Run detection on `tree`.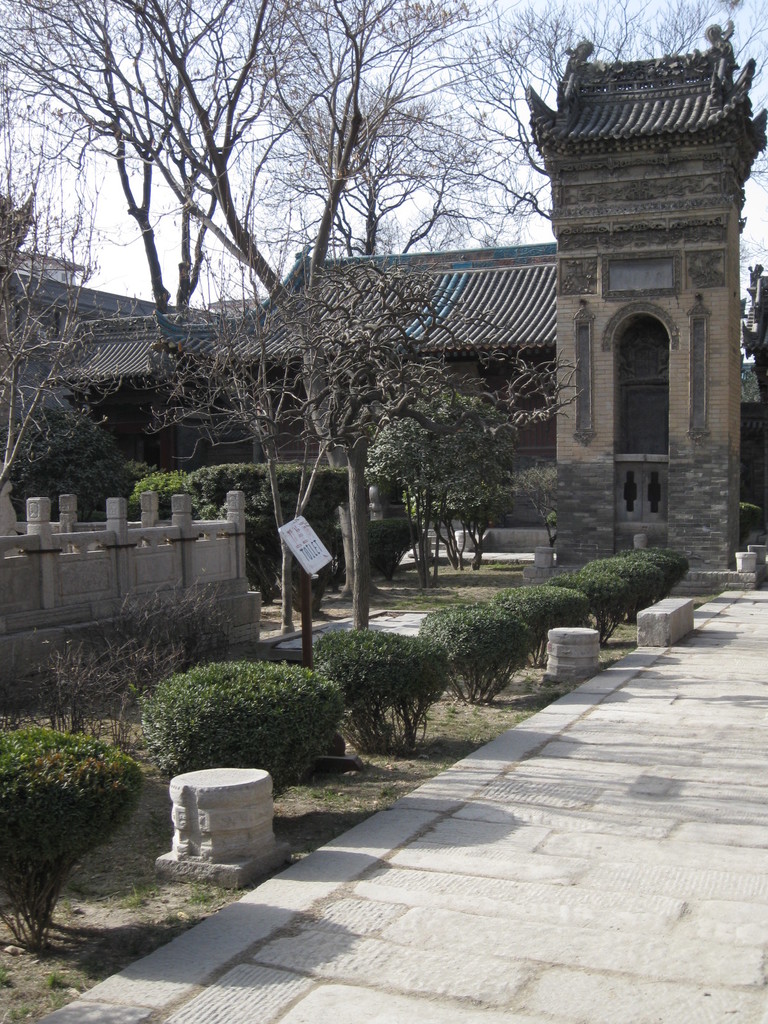
Result: [left=364, top=380, right=509, bottom=569].
